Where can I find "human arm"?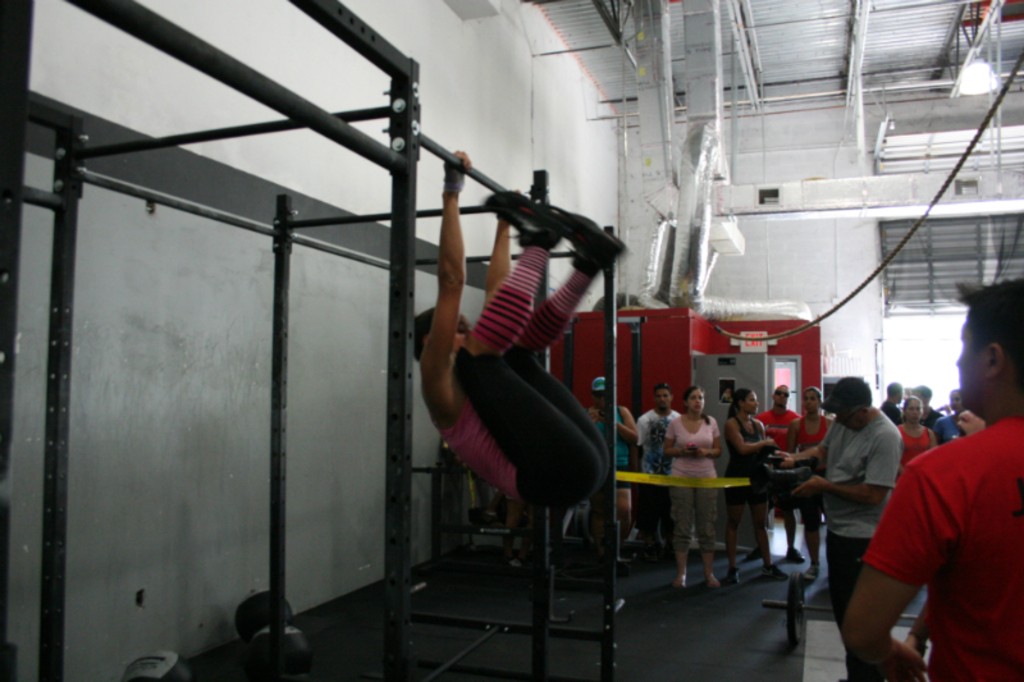
You can find it at BBox(484, 219, 512, 303).
